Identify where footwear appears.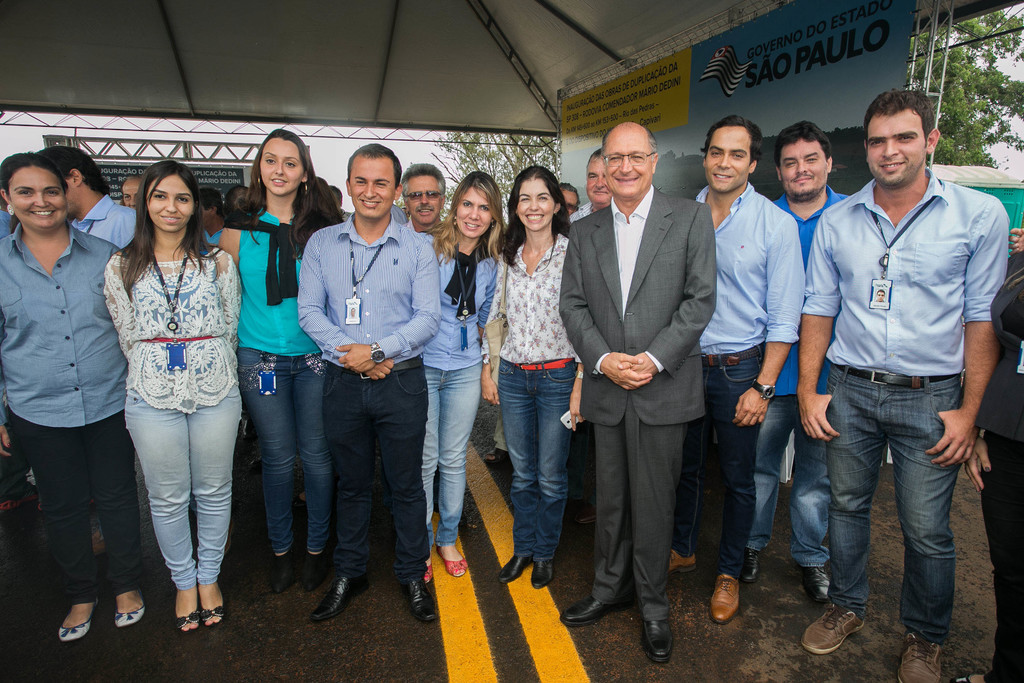
Appears at locate(639, 605, 675, 667).
